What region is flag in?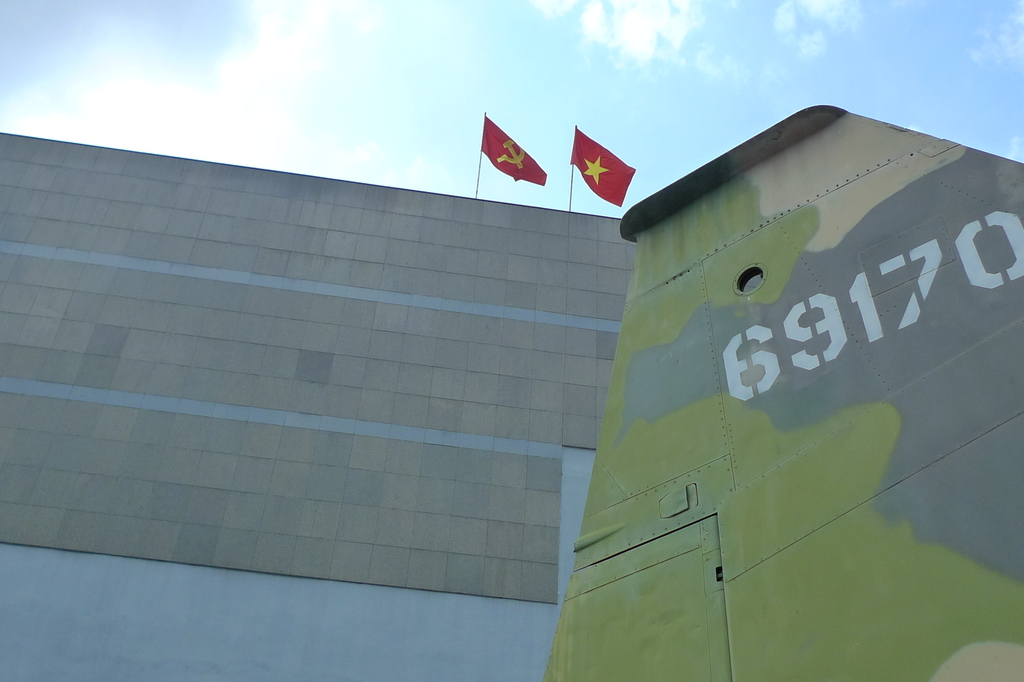
[483,113,545,186].
